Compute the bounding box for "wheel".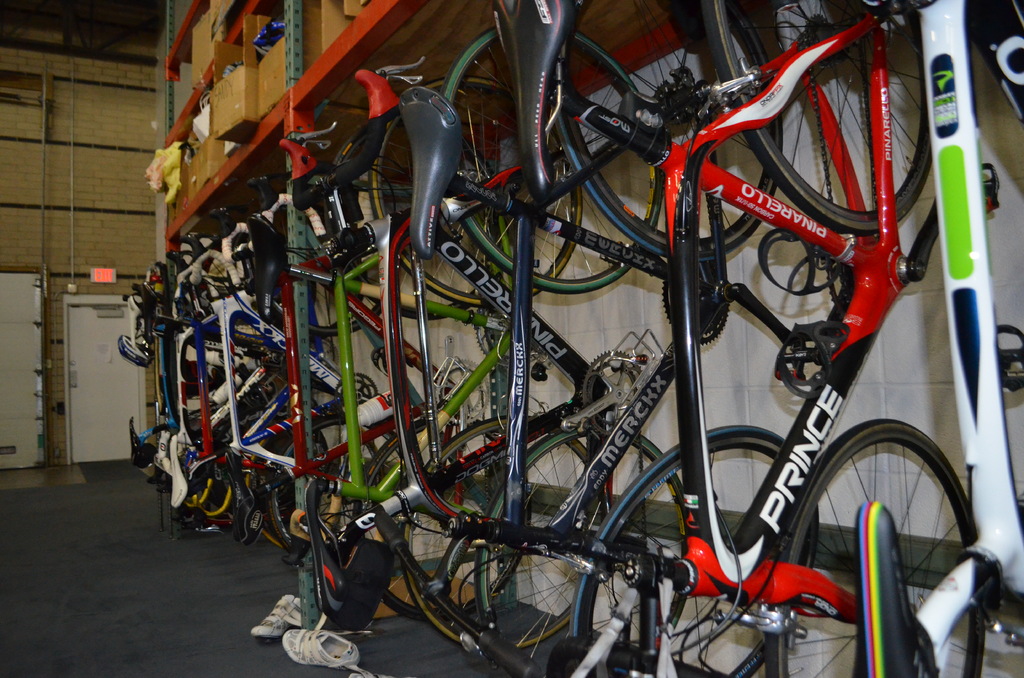
<box>445,22,661,290</box>.
